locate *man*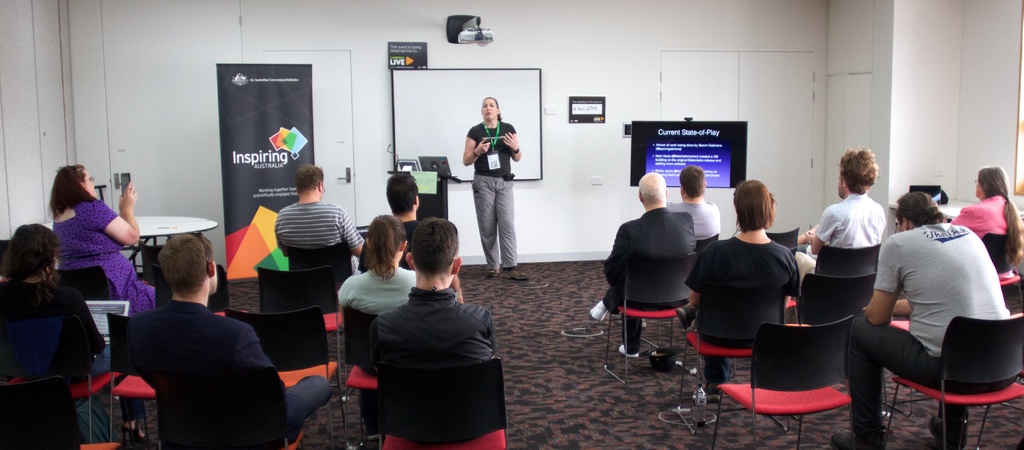
box(138, 227, 330, 443)
